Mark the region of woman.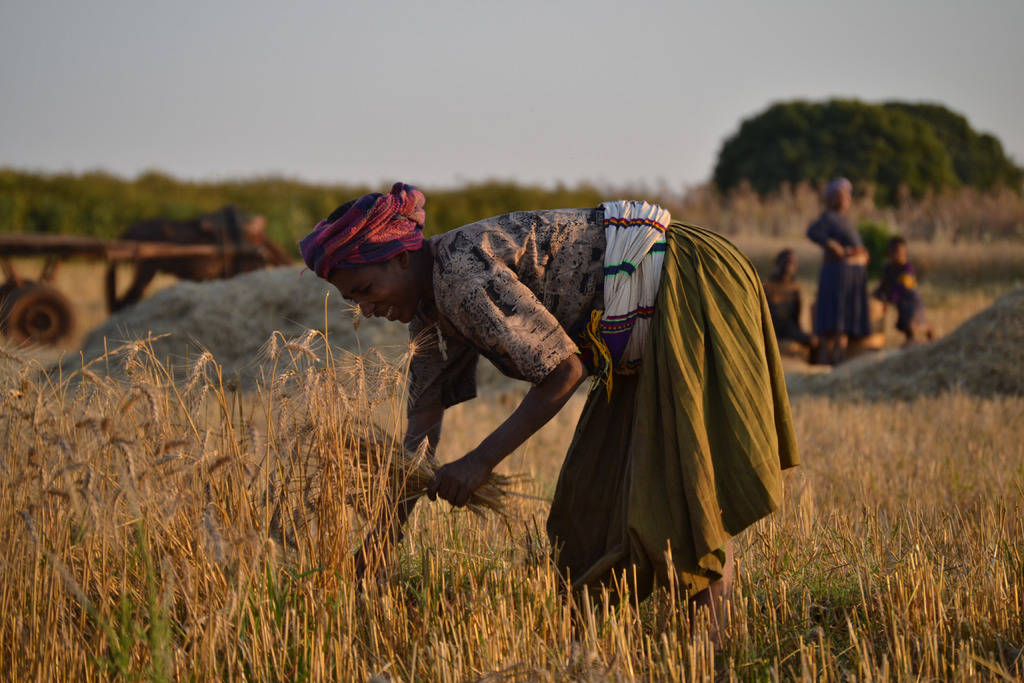
Region: bbox(808, 179, 872, 366).
